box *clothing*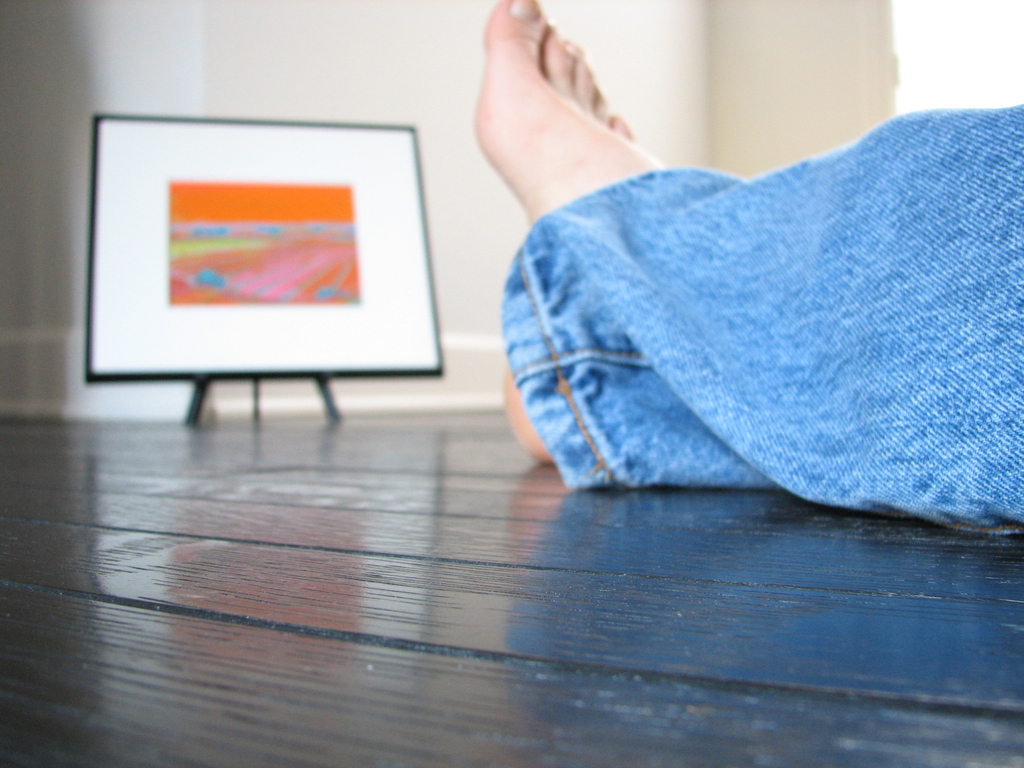
<bbox>498, 64, 1006, 543</bbox>
